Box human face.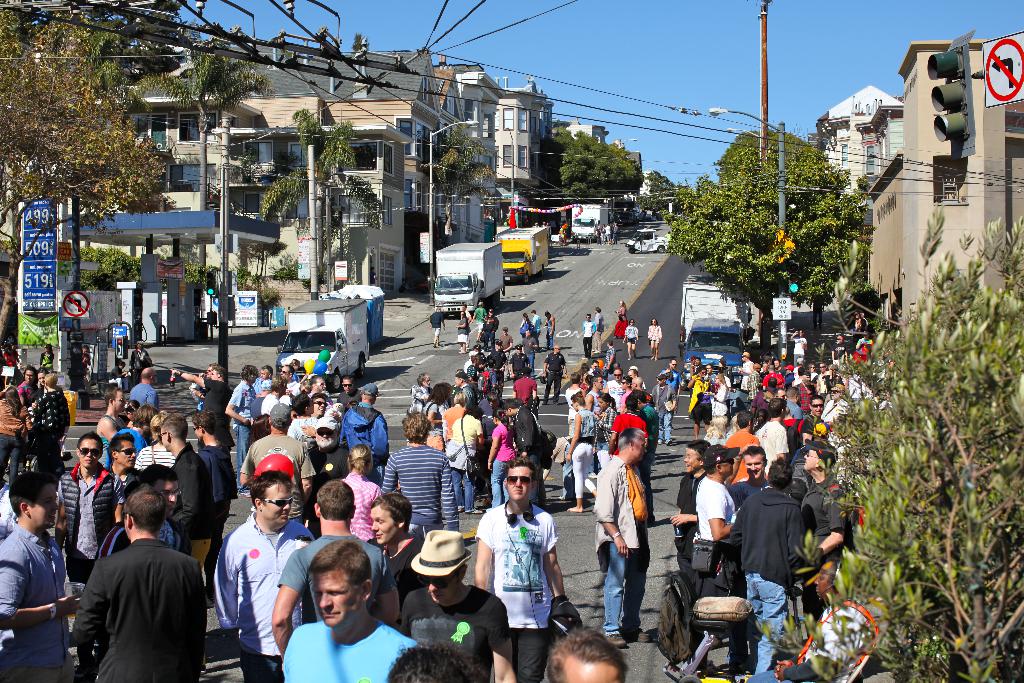
region(276, 365, 291, 384).
